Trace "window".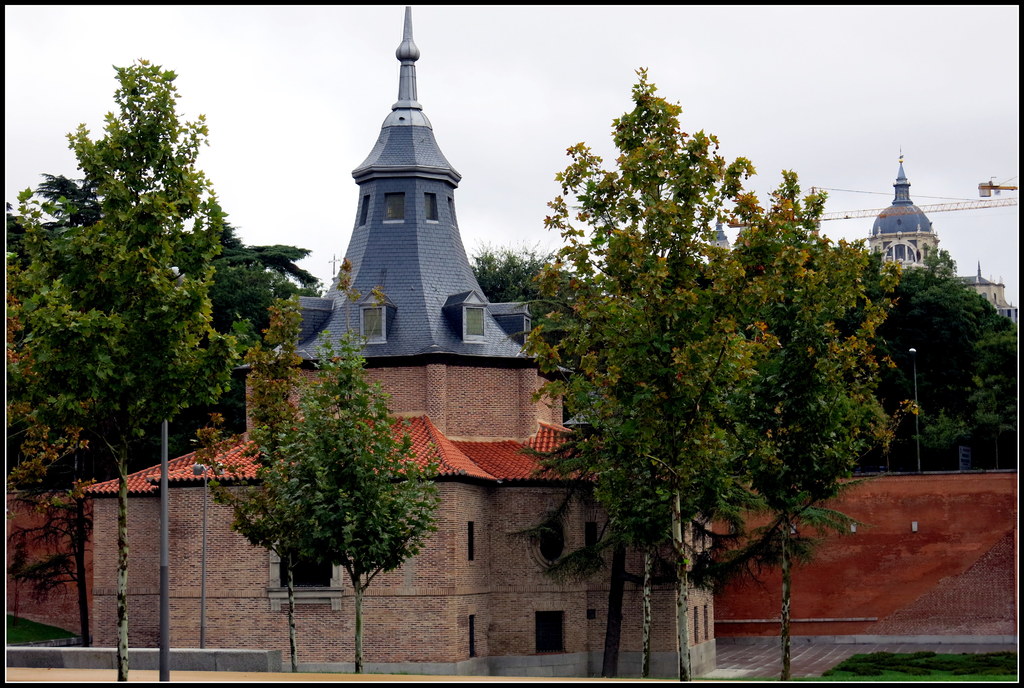
Traced to detection(365, 197, 366, 224).
